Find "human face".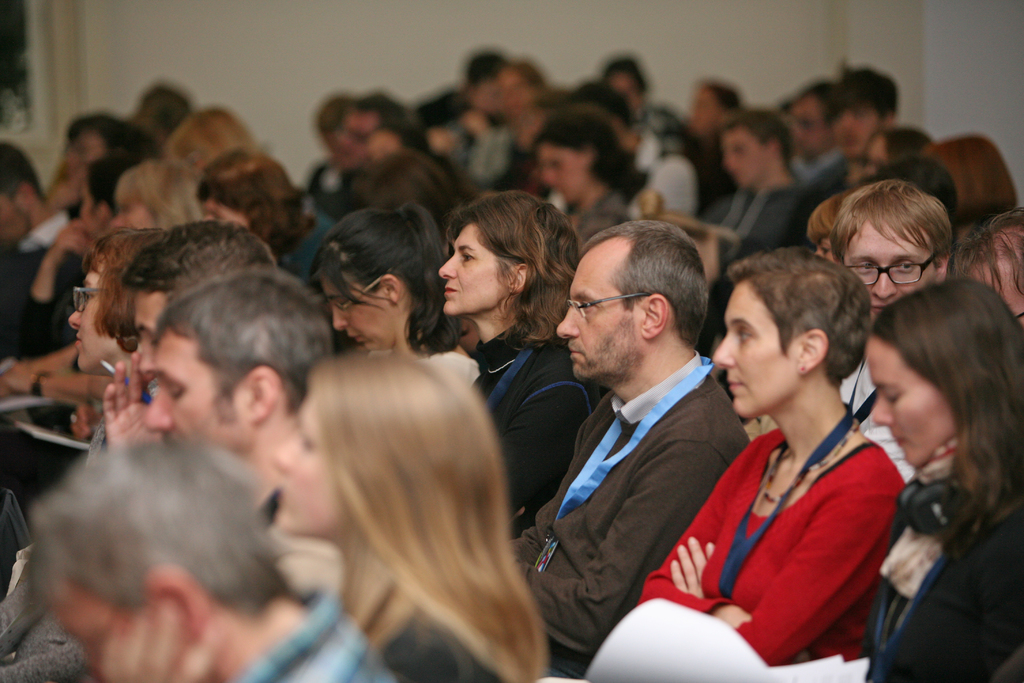
l=68, t=270, r=111, b=374.
